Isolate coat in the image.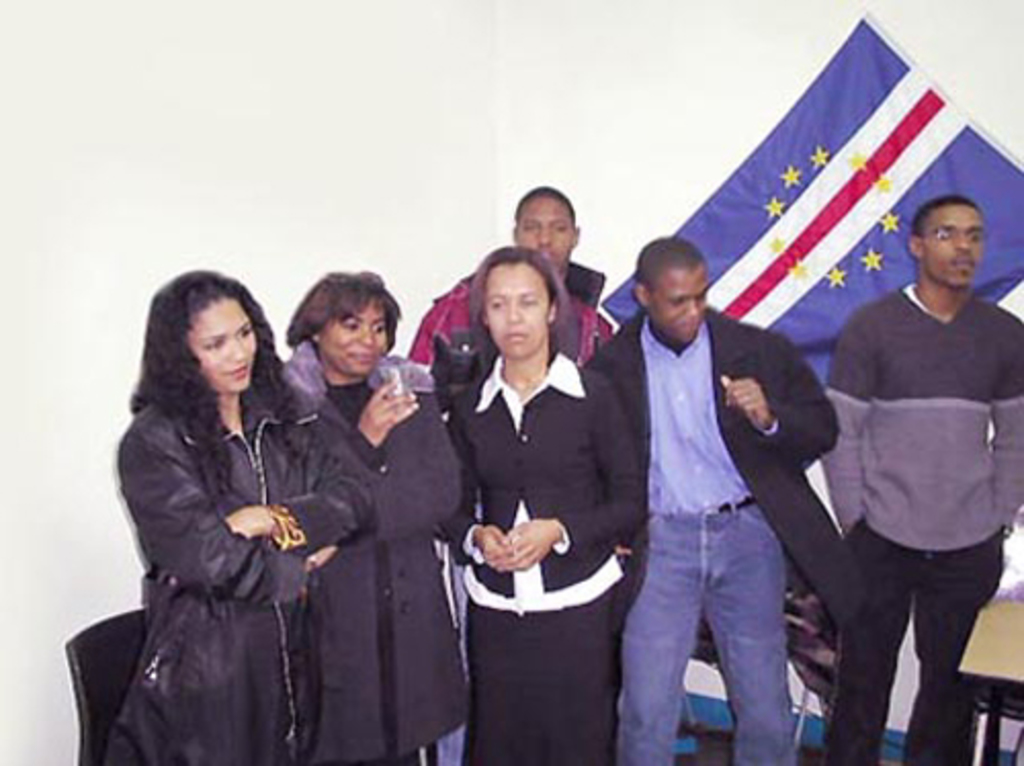
Isolated region: {"left": 291, "top": 348, "right": 473, "bottom": 764}.
